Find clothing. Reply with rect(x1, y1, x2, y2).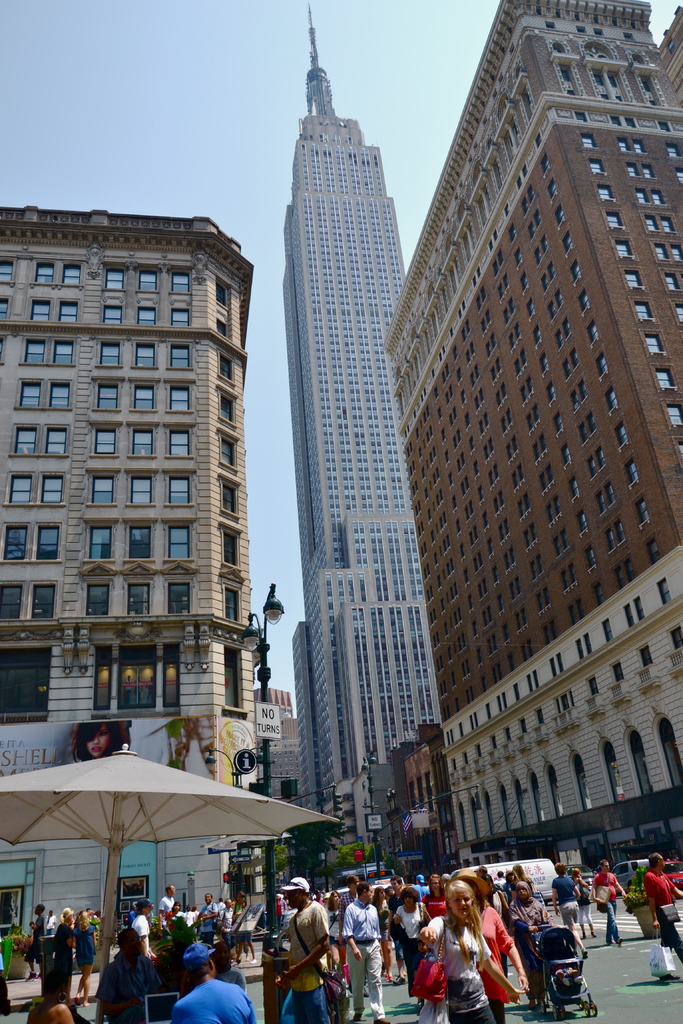
rect(270, 907, 338, 1011).
